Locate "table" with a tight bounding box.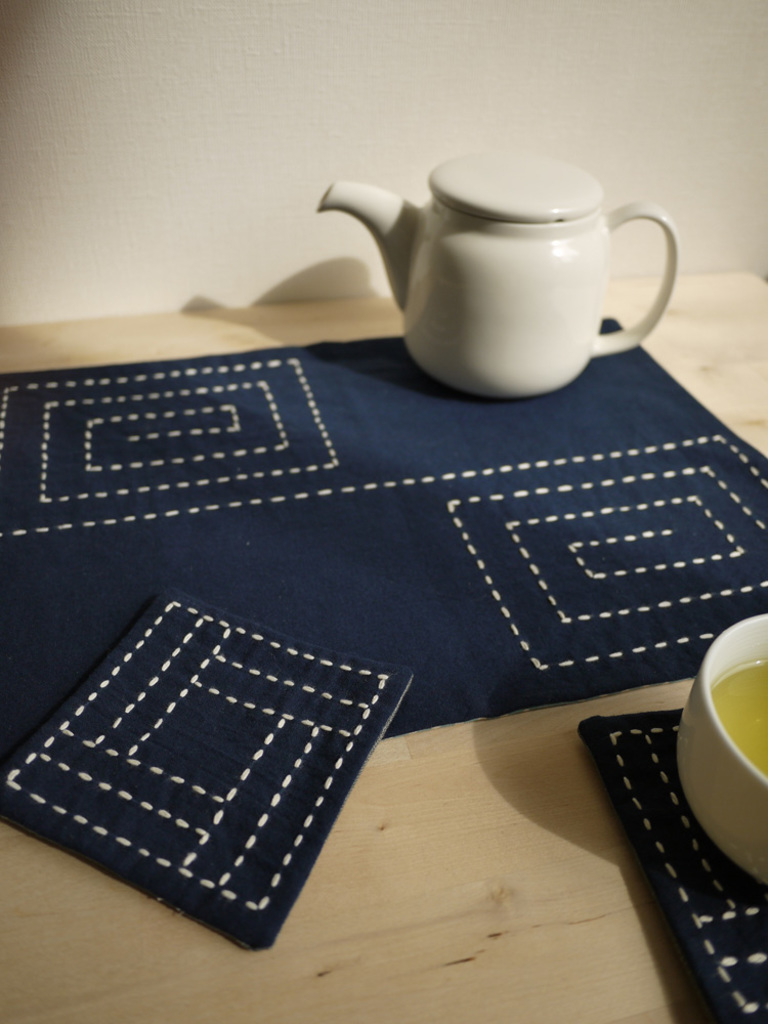
<box>0,271,767,1023</box>.
